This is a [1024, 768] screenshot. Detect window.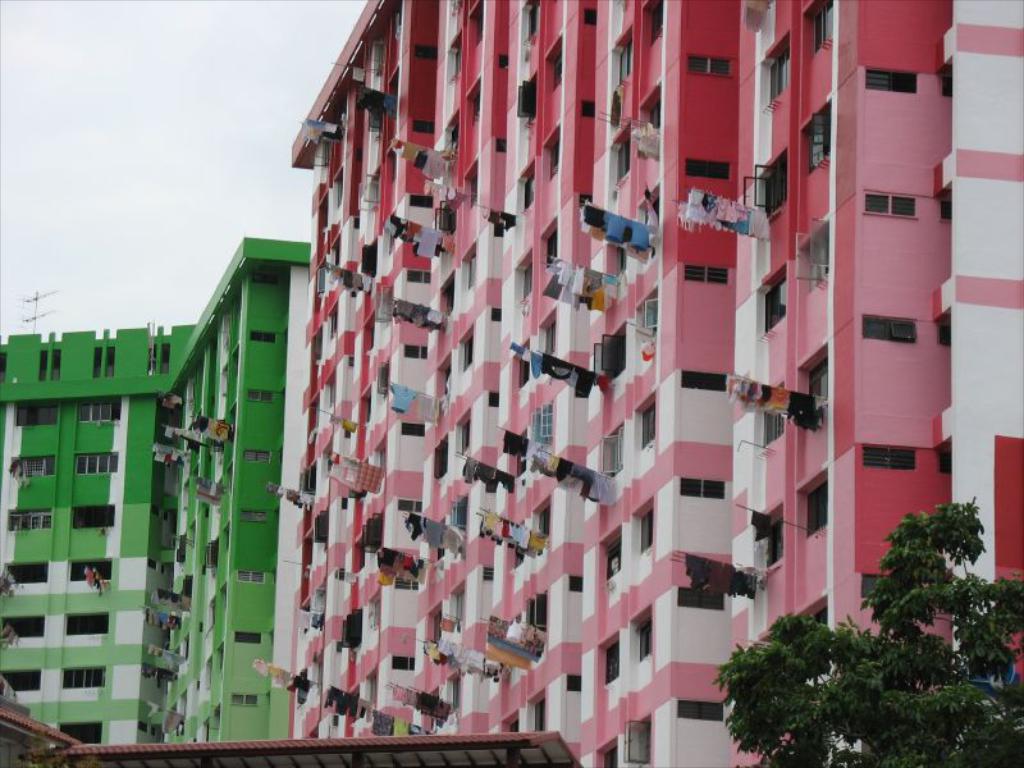
(x1=0, y1=614, x2=40, y2=657).
